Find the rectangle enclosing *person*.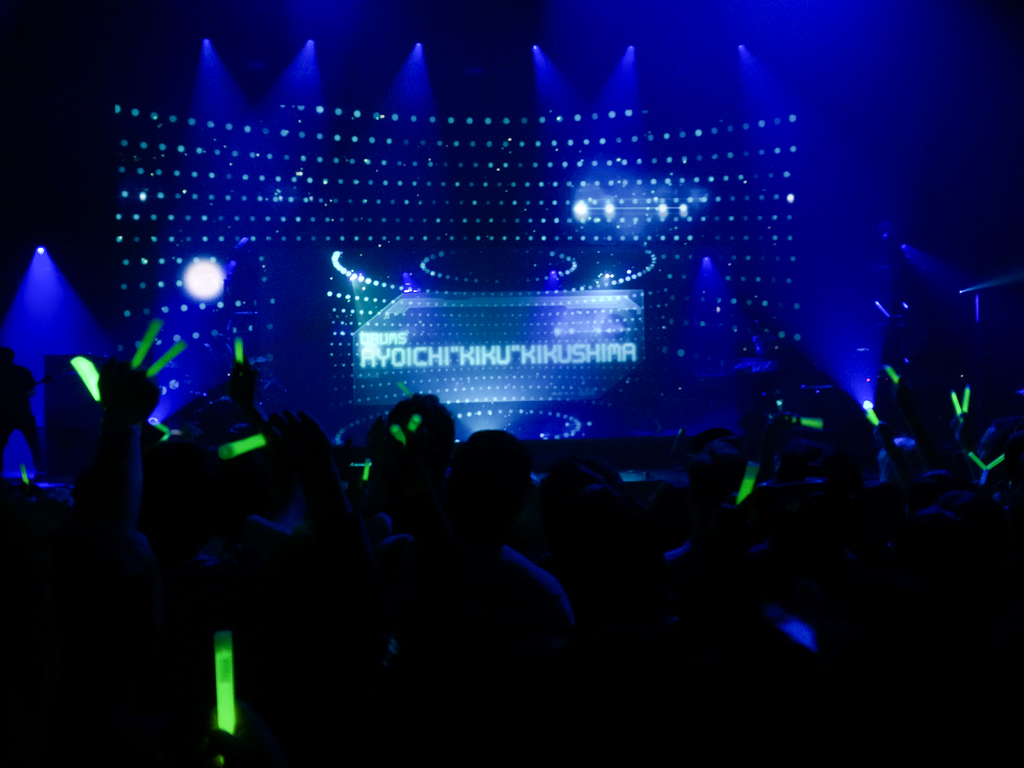
select_region(367, 425, 579, 755).
